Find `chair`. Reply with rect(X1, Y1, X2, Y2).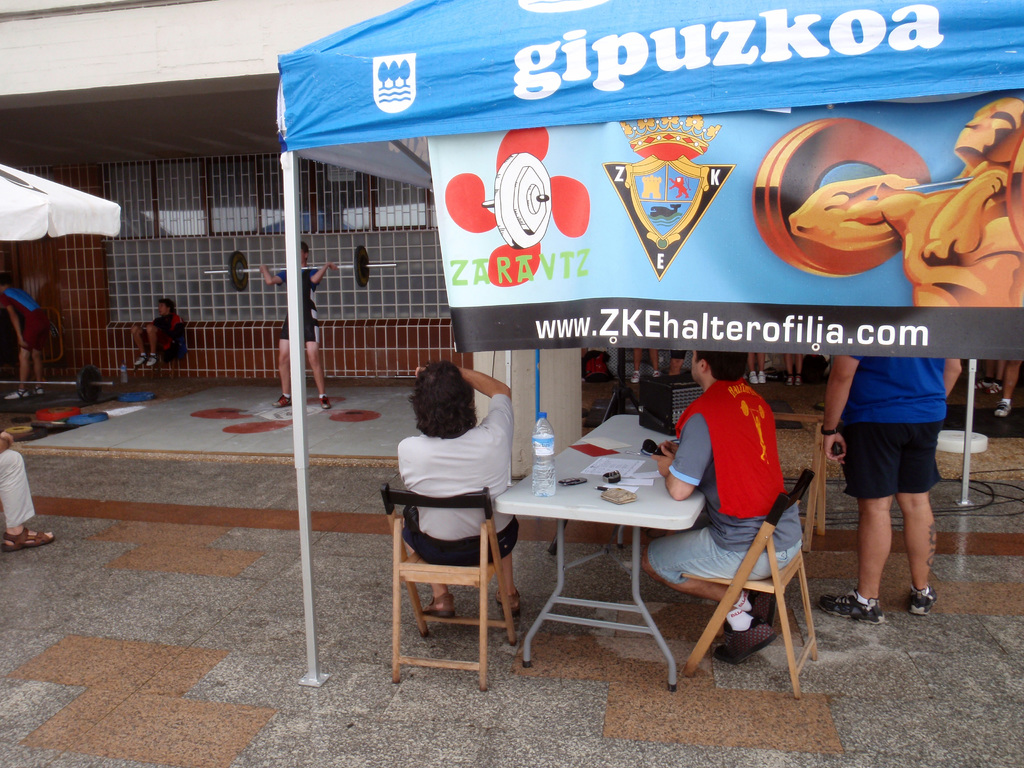
rect(681, 468, 822, 697).
